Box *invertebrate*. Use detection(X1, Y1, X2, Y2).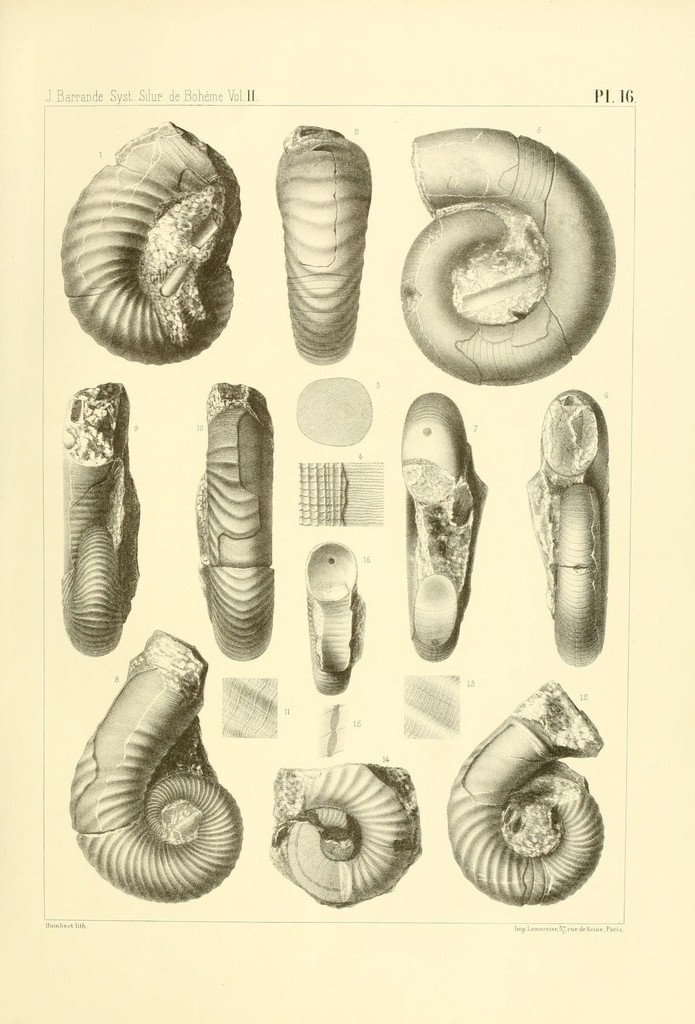
detection(191, 386, 274, 662).
